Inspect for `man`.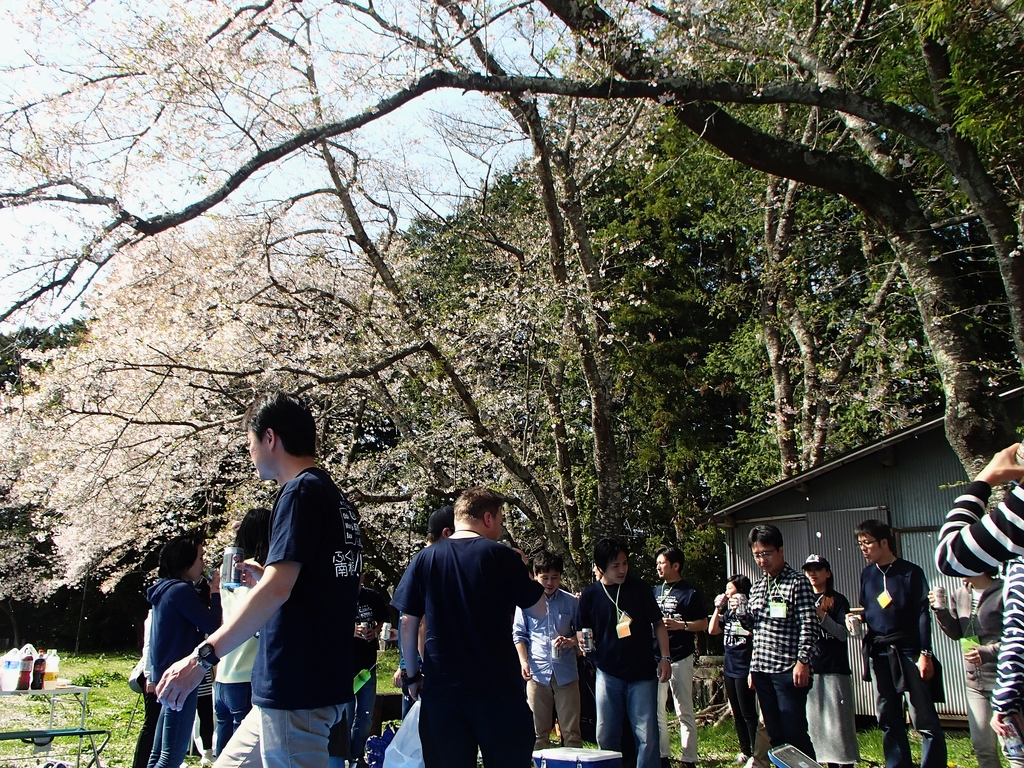
Inspection: detection(845, 520, 941, 767).
